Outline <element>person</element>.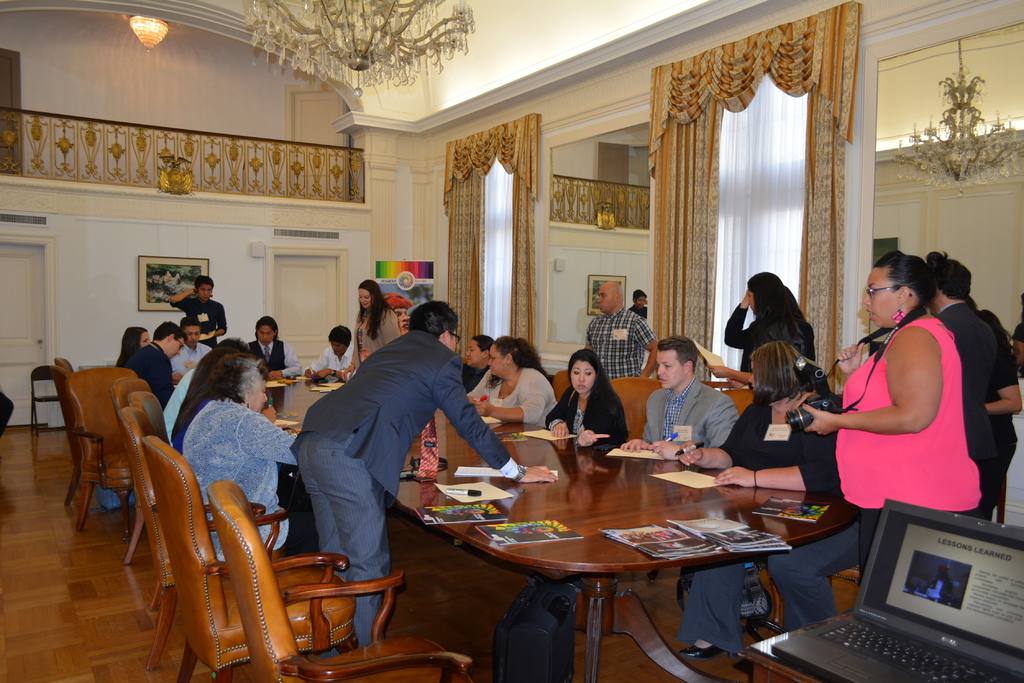
Outline: [left=157, top=336, right=252, bottom=444].
